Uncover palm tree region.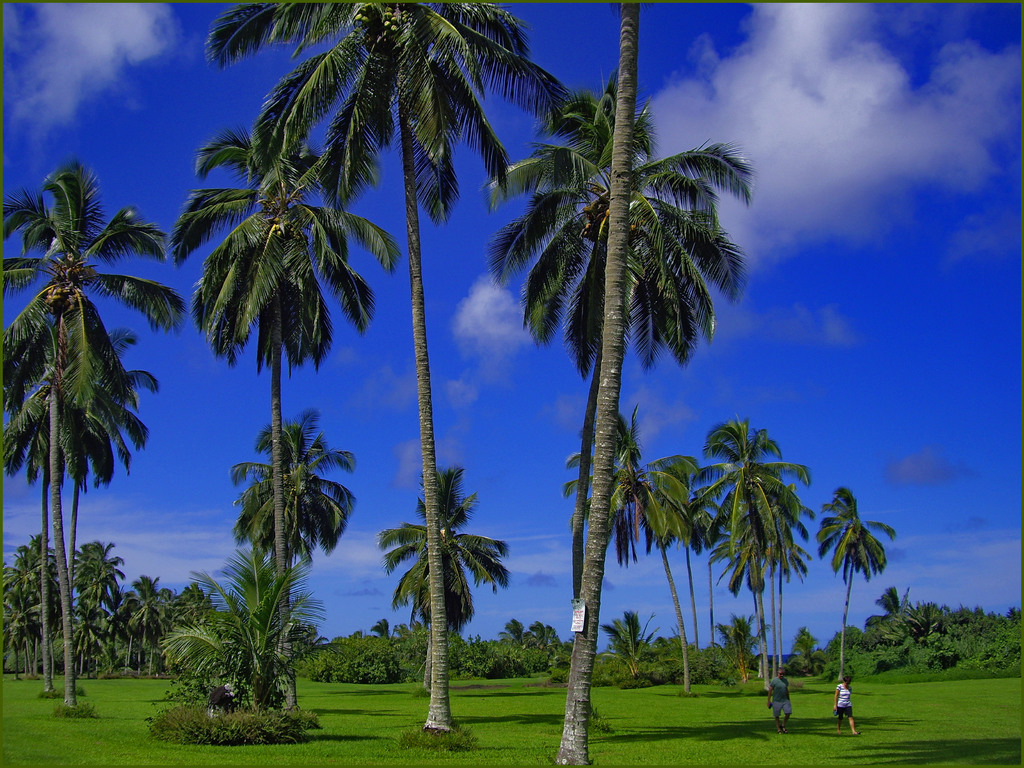
Uncovered: box(508, 97, 749, 767).
